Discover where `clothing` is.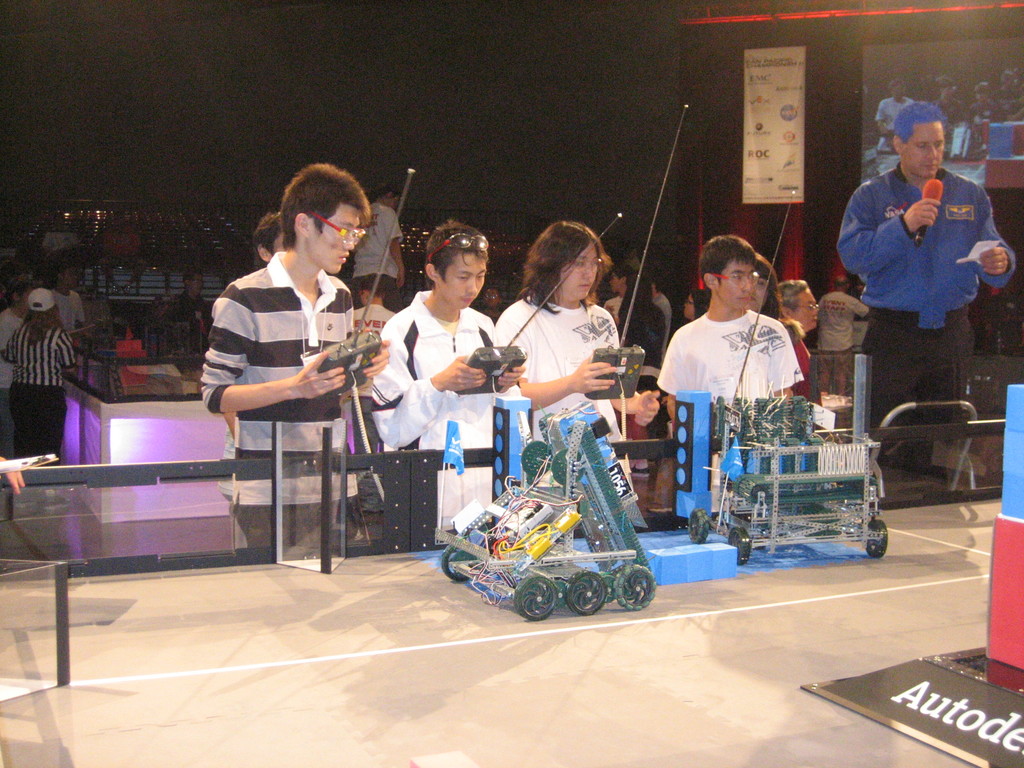
Discovered at (left=873, top=97, right=908, bottom=138).
